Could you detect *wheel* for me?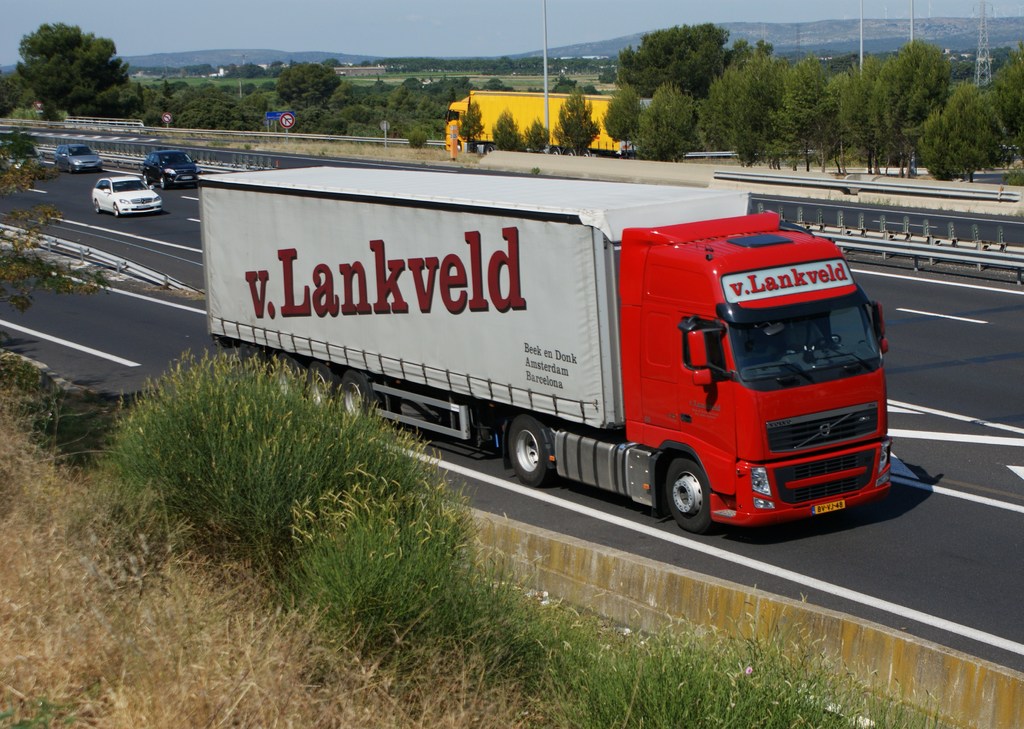
Detection result: 666:455:710:535.
